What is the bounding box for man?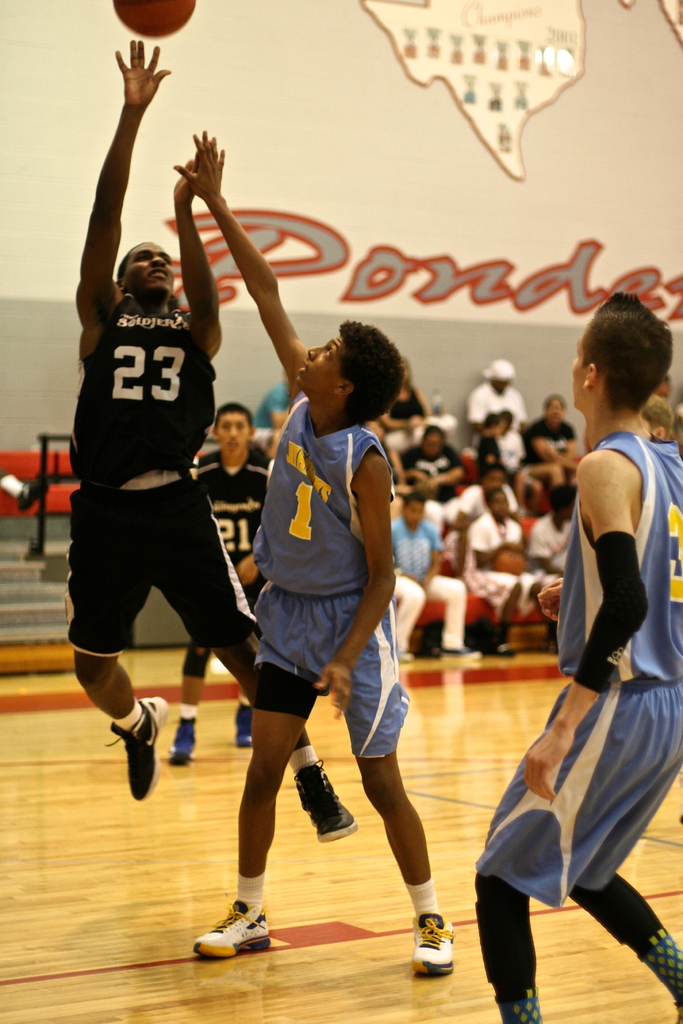
<bbox>167, 404, 277, 766</bbox>.
